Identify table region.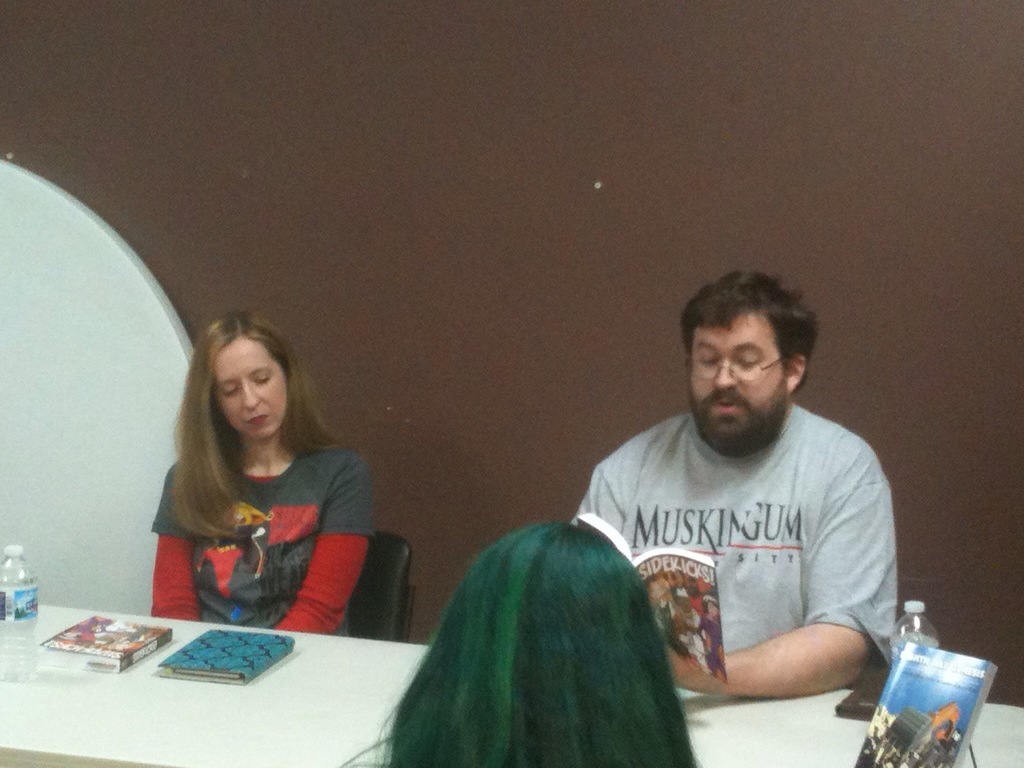
Region: [left=0, top=606, right=420, bottom=767].
